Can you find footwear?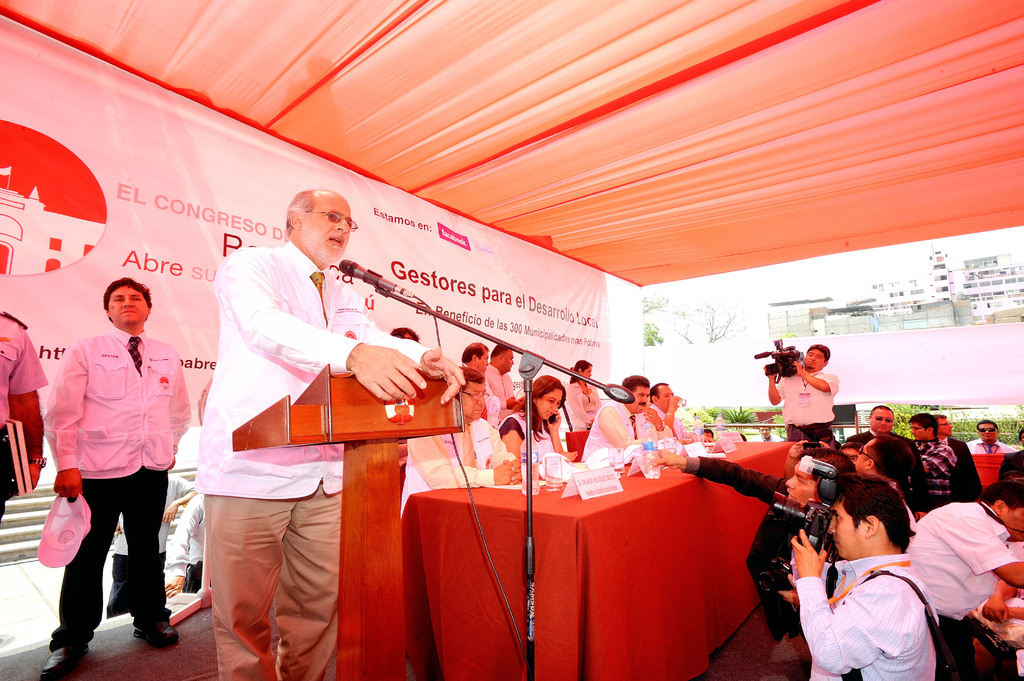
Yes, bounding box: 36/634/87/680.
